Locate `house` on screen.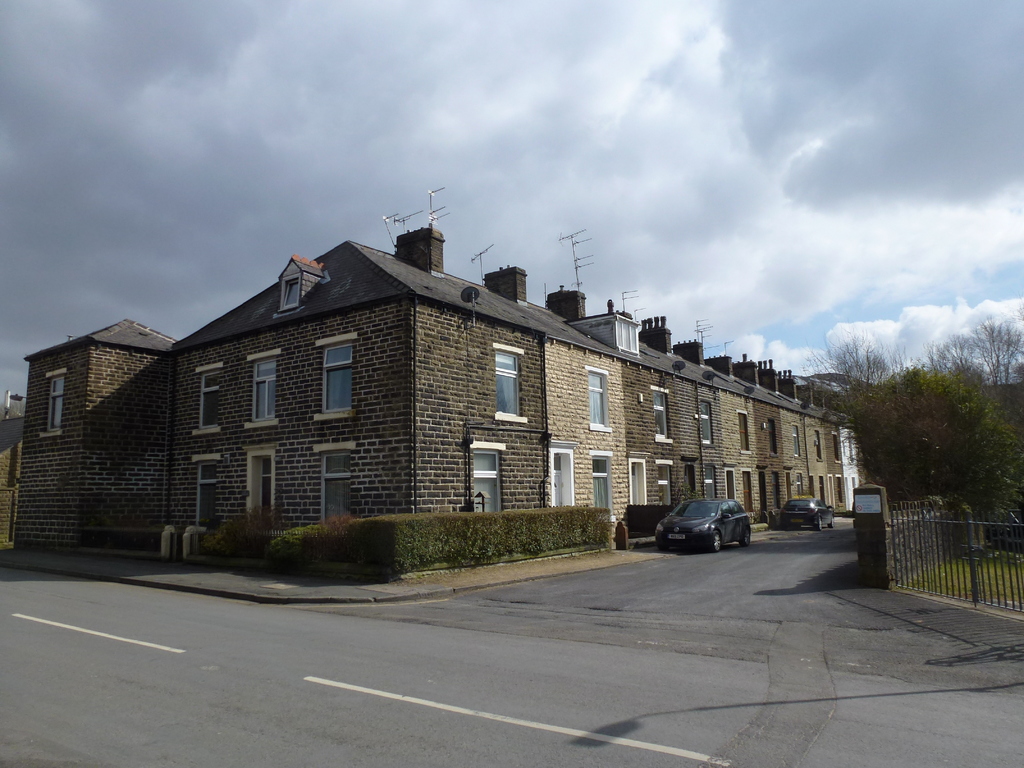
On screen at pyautogui.locateOnScreen(226, 228, 836, 543).
